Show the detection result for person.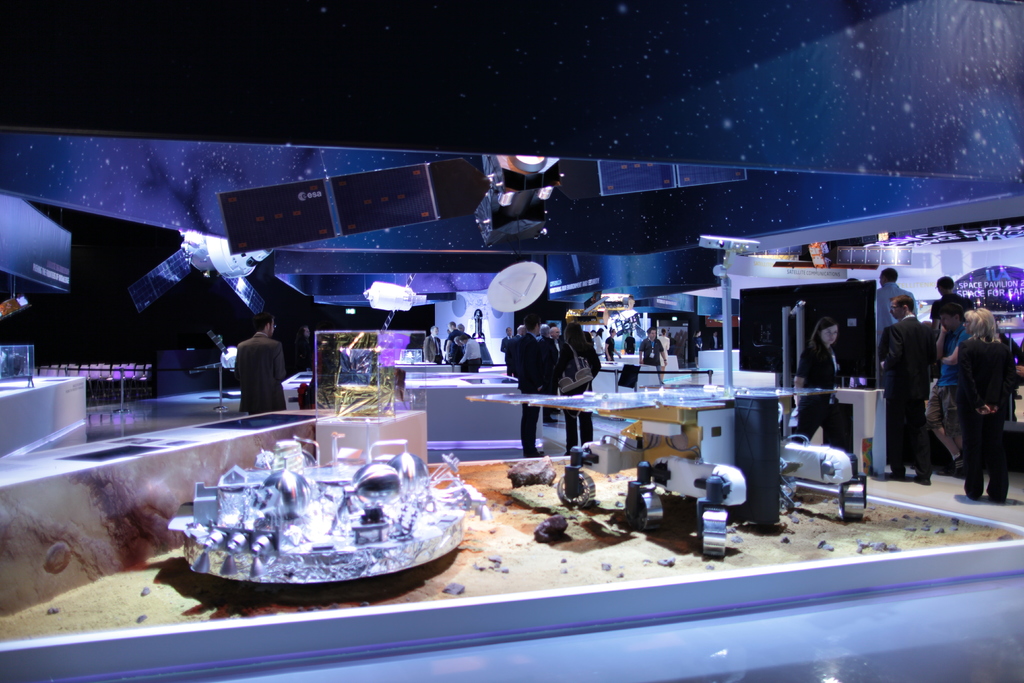
(602, 327, 619, 357).
